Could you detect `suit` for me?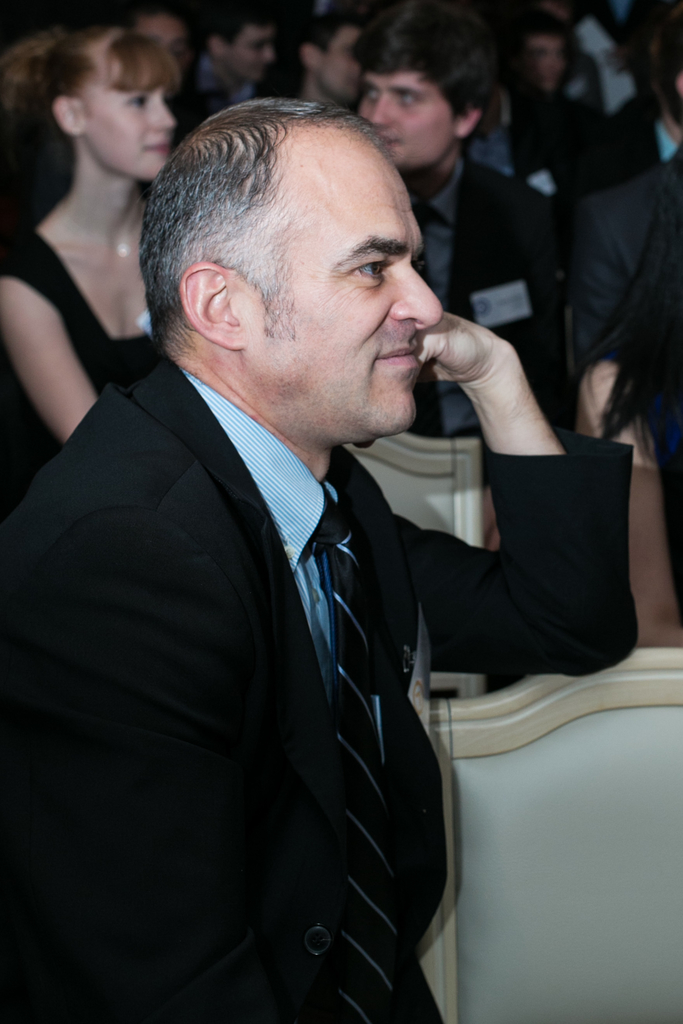
Detection result: (left=0, top=339, right=444, bottom=1023).
